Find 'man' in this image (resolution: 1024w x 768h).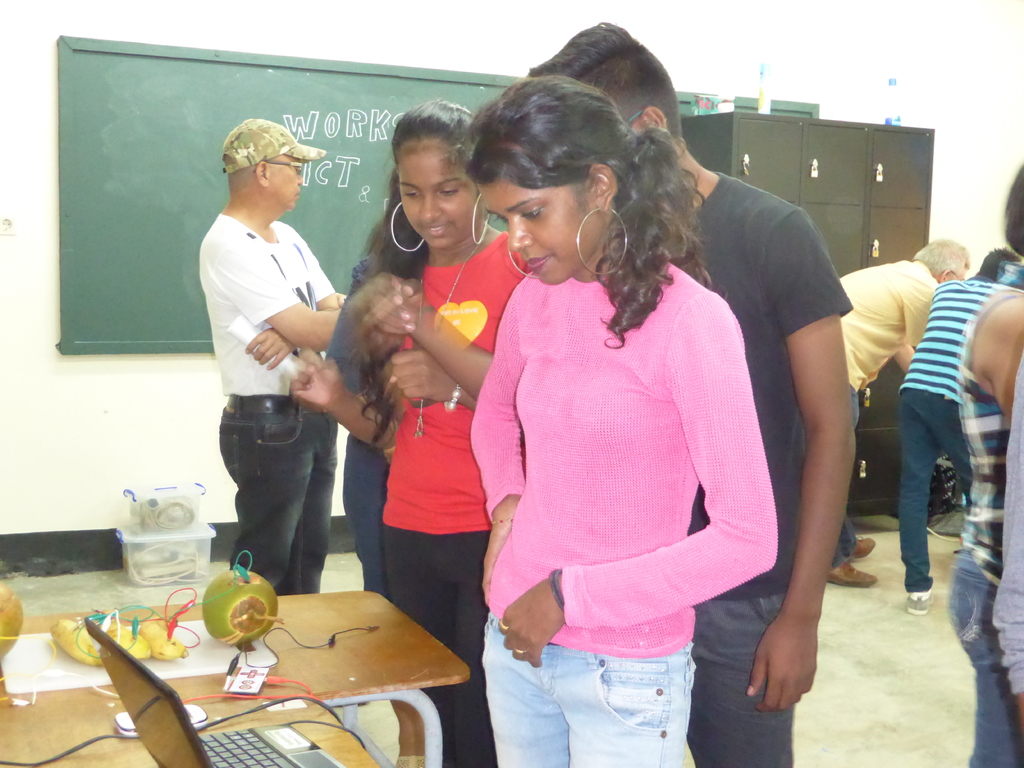
pyautogui.locateOnScreen(352, 20, 853, 767).
